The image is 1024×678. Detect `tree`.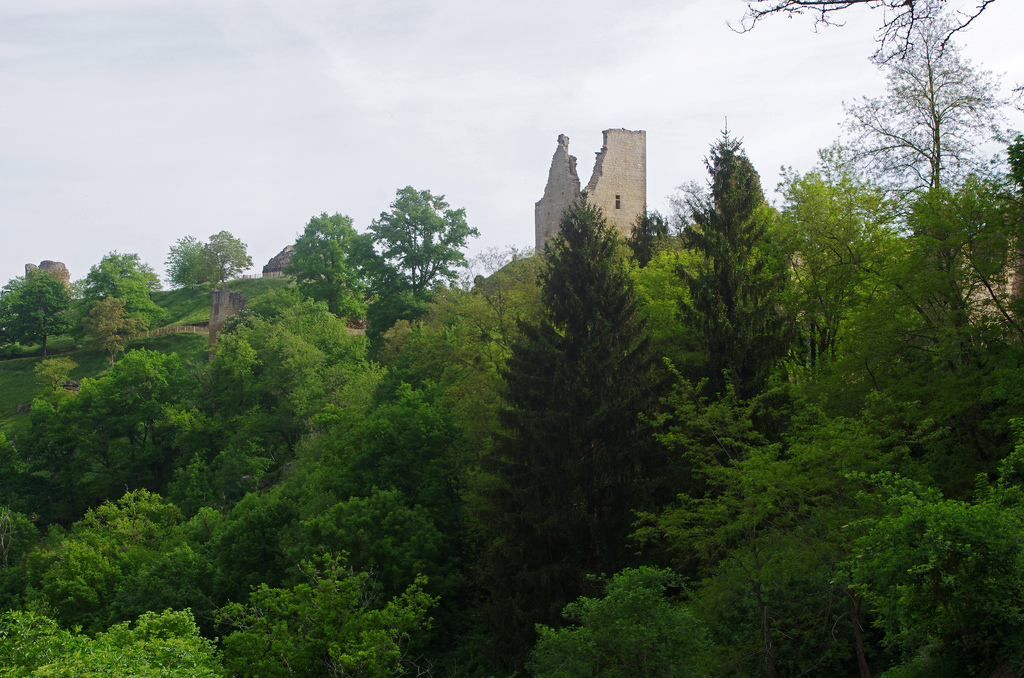
Detection: 466, 243, 559, 355.
